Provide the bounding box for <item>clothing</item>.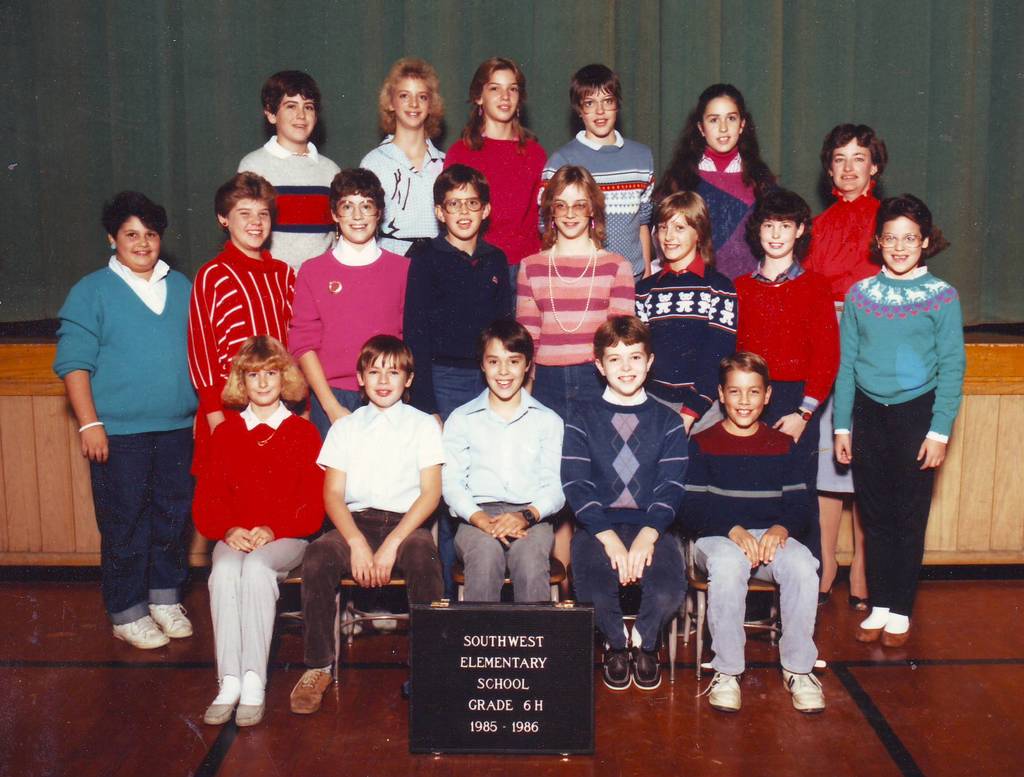
select_region(445, 137, 549, 261).
